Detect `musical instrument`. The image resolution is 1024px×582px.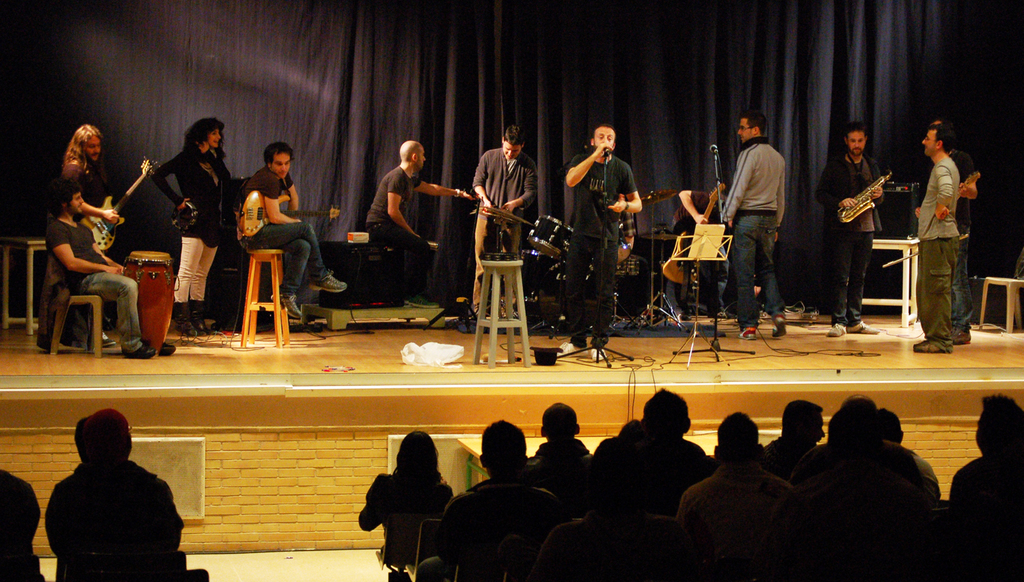
Rect(169, 201, 197, 235).
